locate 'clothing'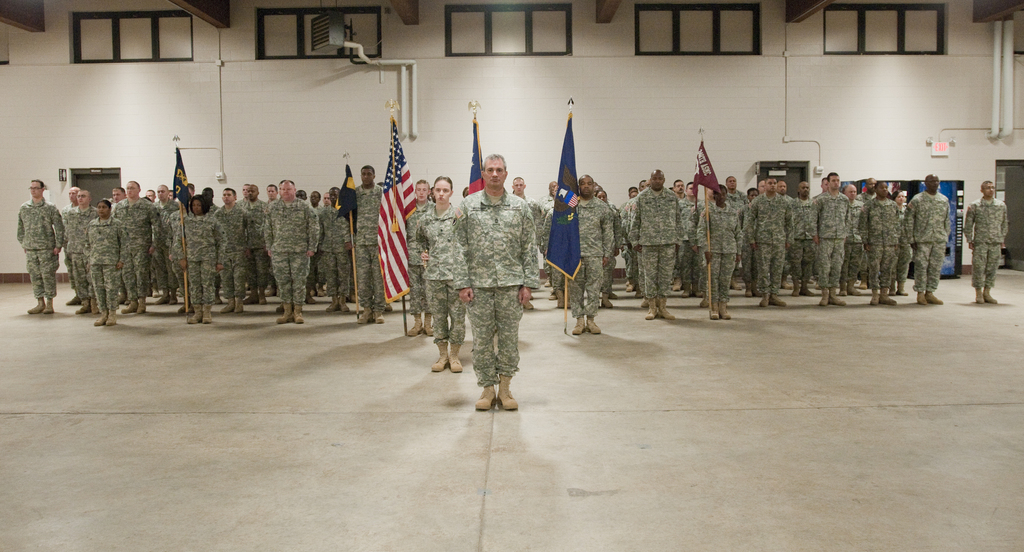
Rect(621, 198, 637, 279)
